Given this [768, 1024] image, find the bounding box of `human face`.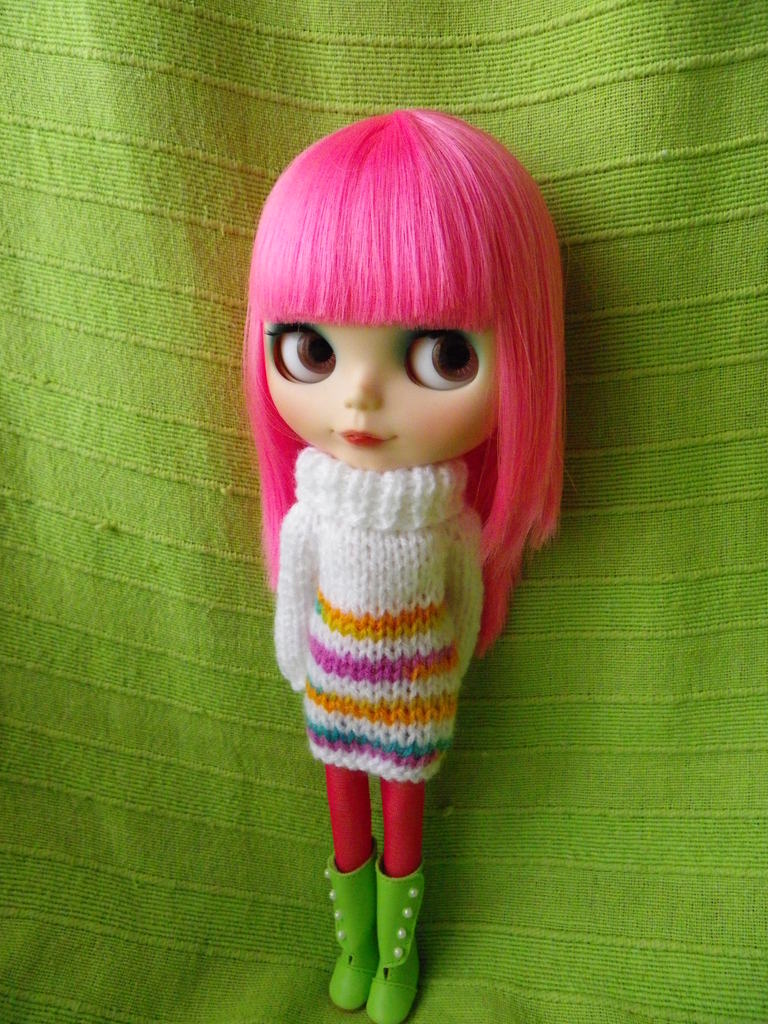
{"x1": 261, "y1": 316, "x2": 499, "y2": 469}.
